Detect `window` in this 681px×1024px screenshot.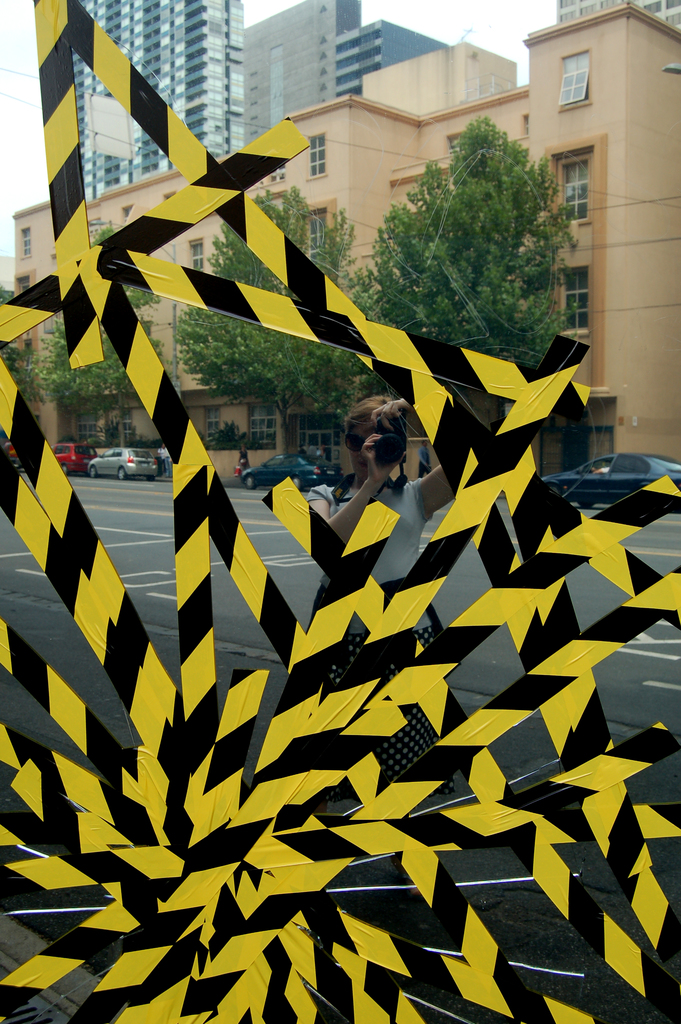
Detection: 554 266 589 333.
